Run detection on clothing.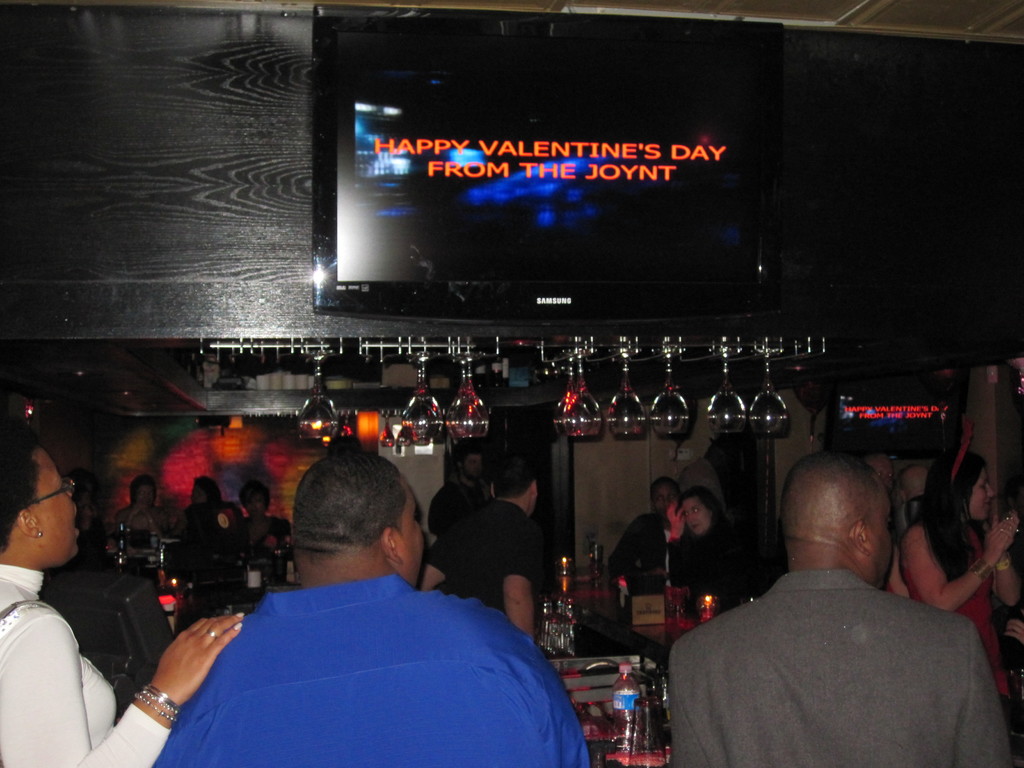
Result: pyautogui.locateOnScreen(0, 560, 170, 767).
